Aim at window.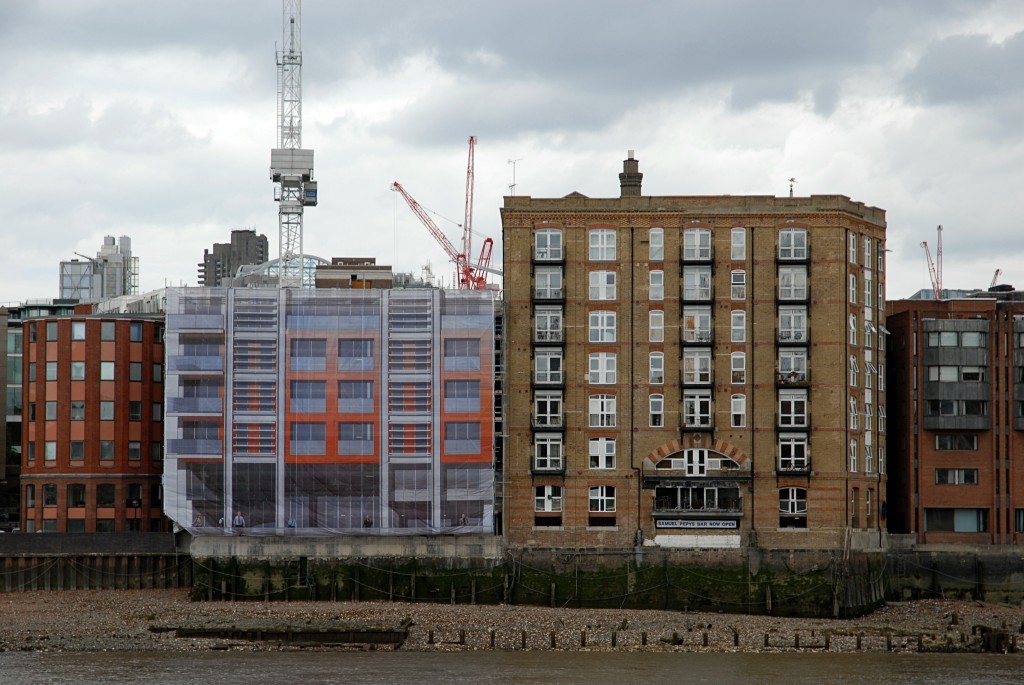
Aimed at bbox=(682, 388, 711, 429).
